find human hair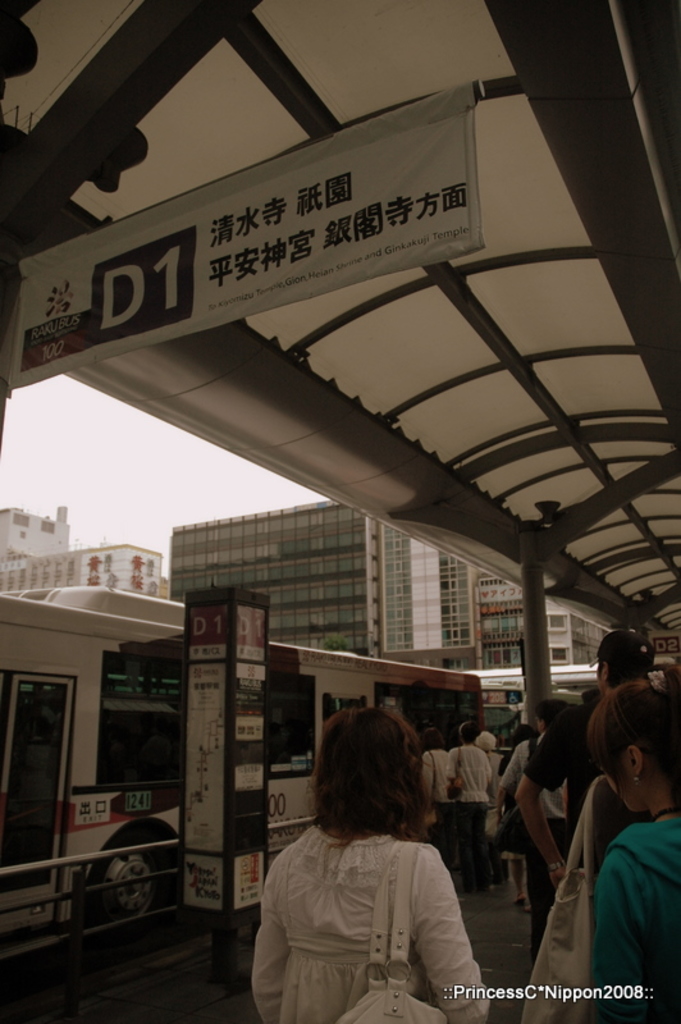
rect(476, 728, 498, 755)
